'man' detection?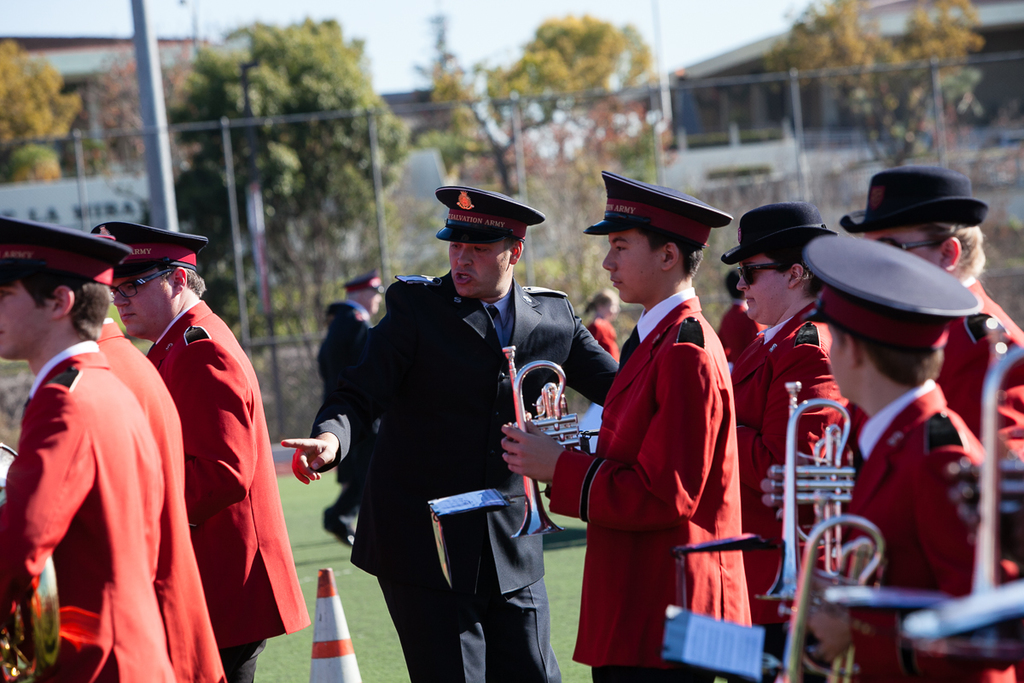
box(0, 212, 226, 682)
